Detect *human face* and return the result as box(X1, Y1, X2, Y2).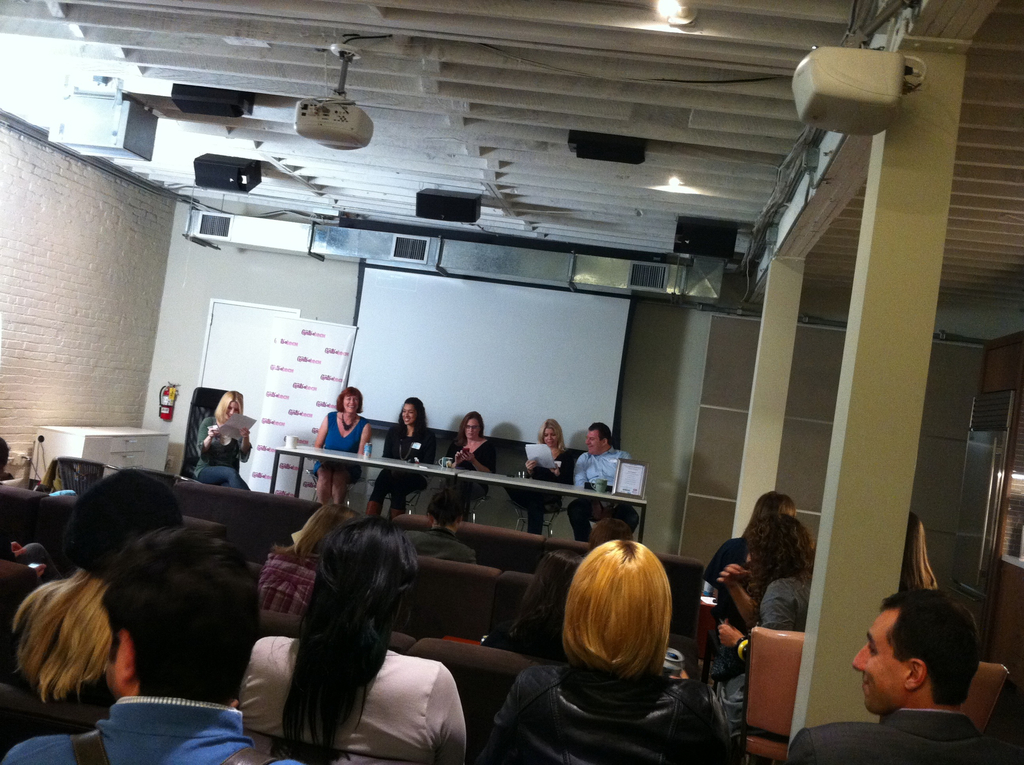
box(338, 394, 360, 412).
